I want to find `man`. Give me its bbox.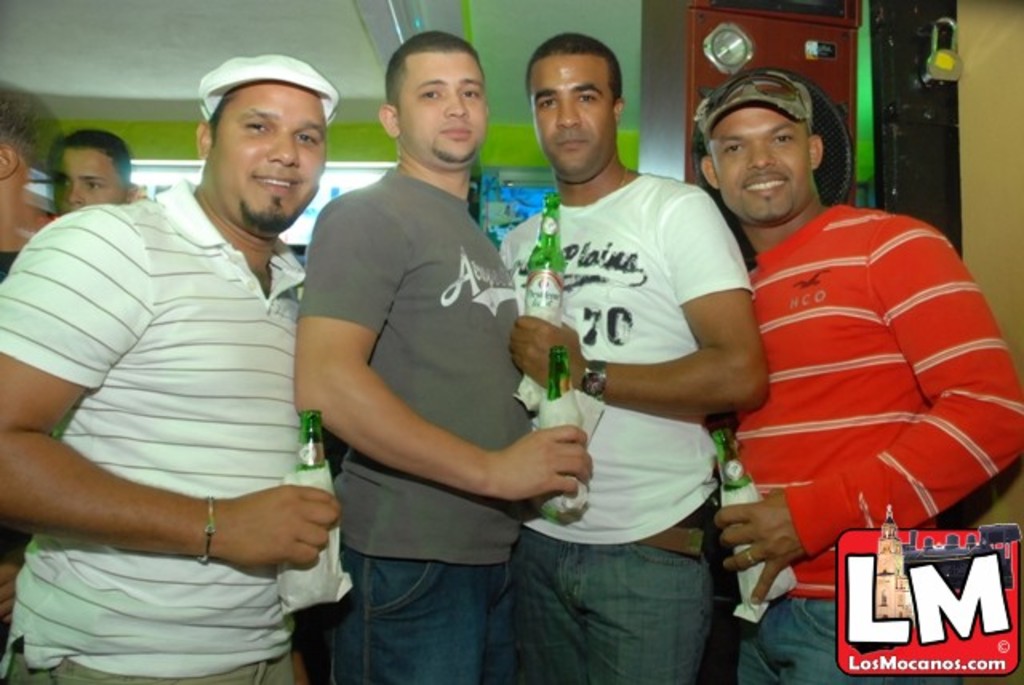
BBox(691, 72, 1022, 683).
